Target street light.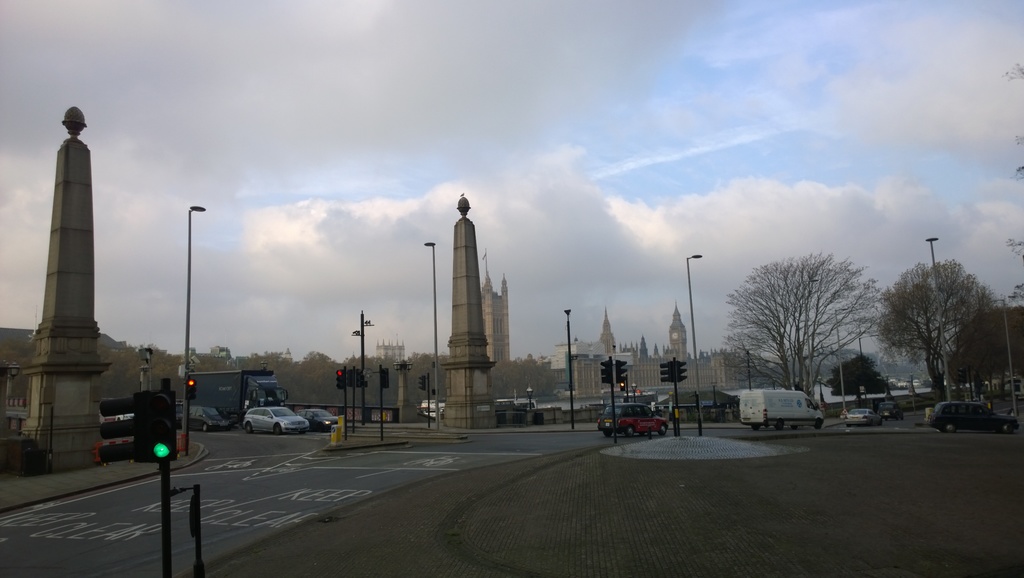
Target region: detection(526, 385, 534, 414).
